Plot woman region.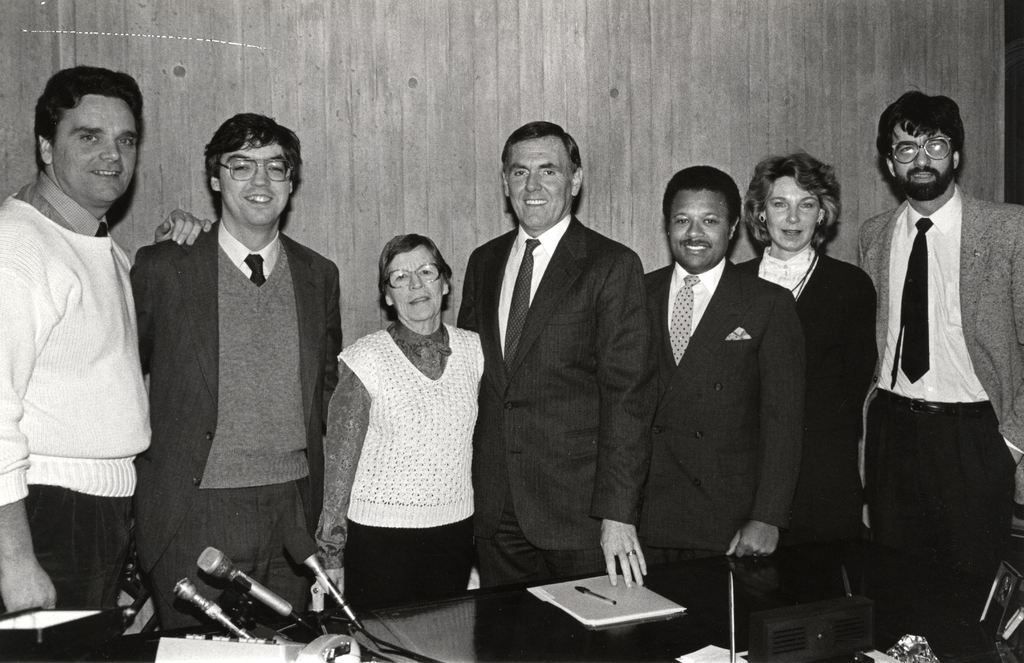
Plotted at x1=310, y1=222, x2=497, y2=612.
